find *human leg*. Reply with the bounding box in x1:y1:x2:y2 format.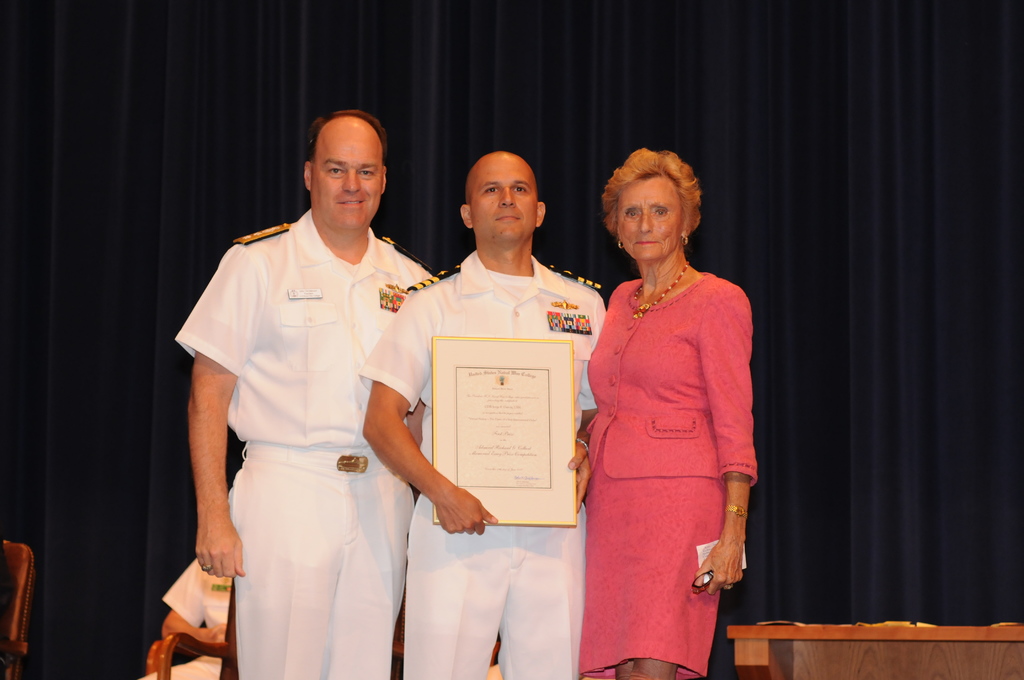
229:468:345:679.
